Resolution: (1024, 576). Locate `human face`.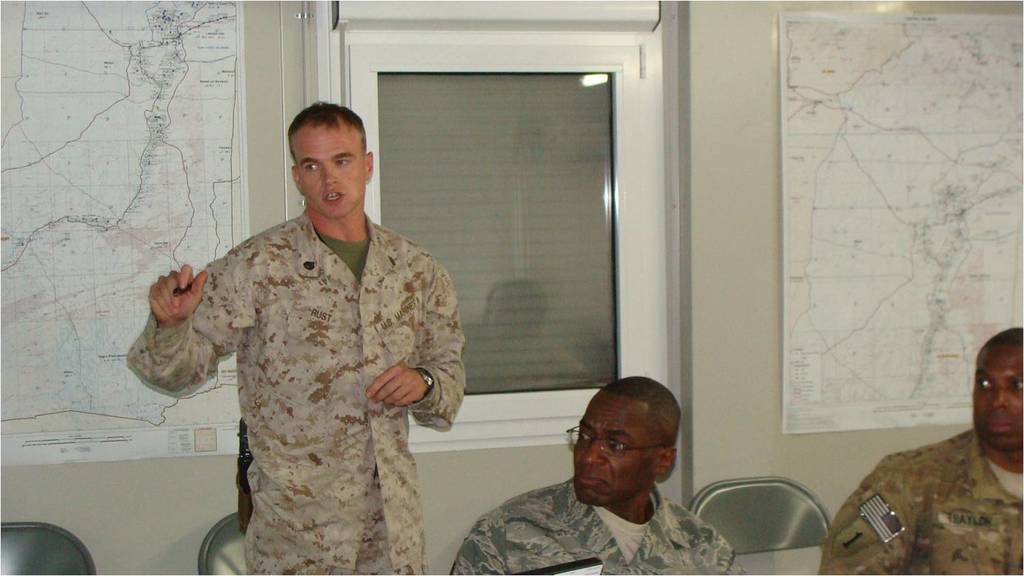
(288,123,369,222).
